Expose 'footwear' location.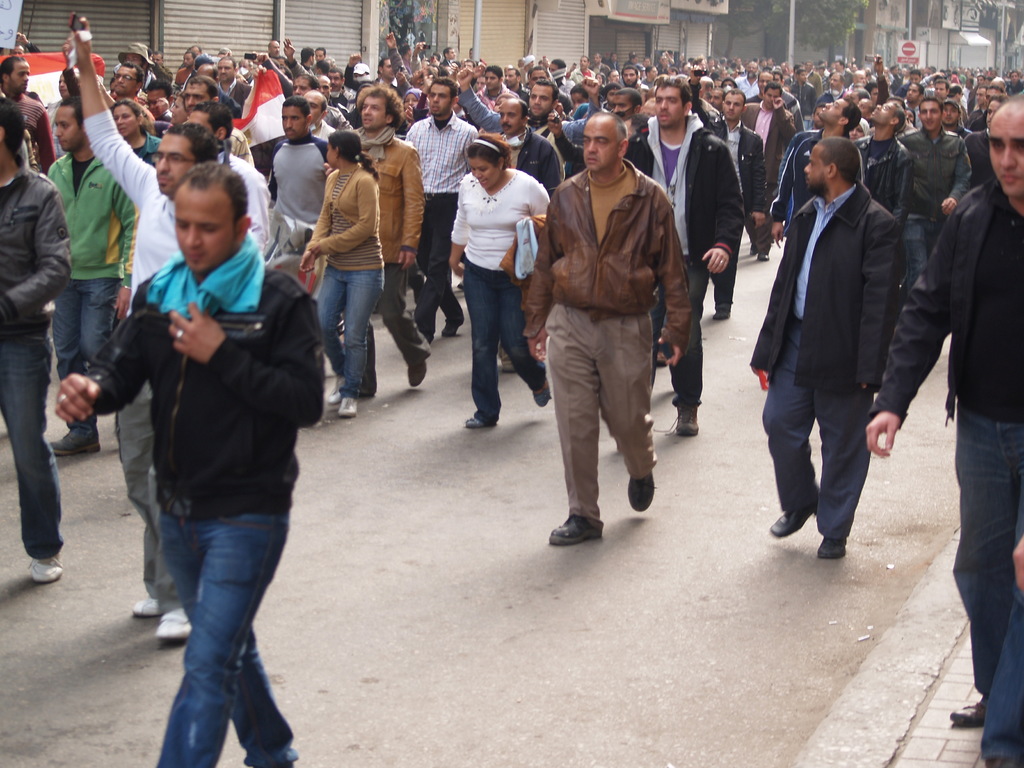
Exposed at 714,301,730,318.
